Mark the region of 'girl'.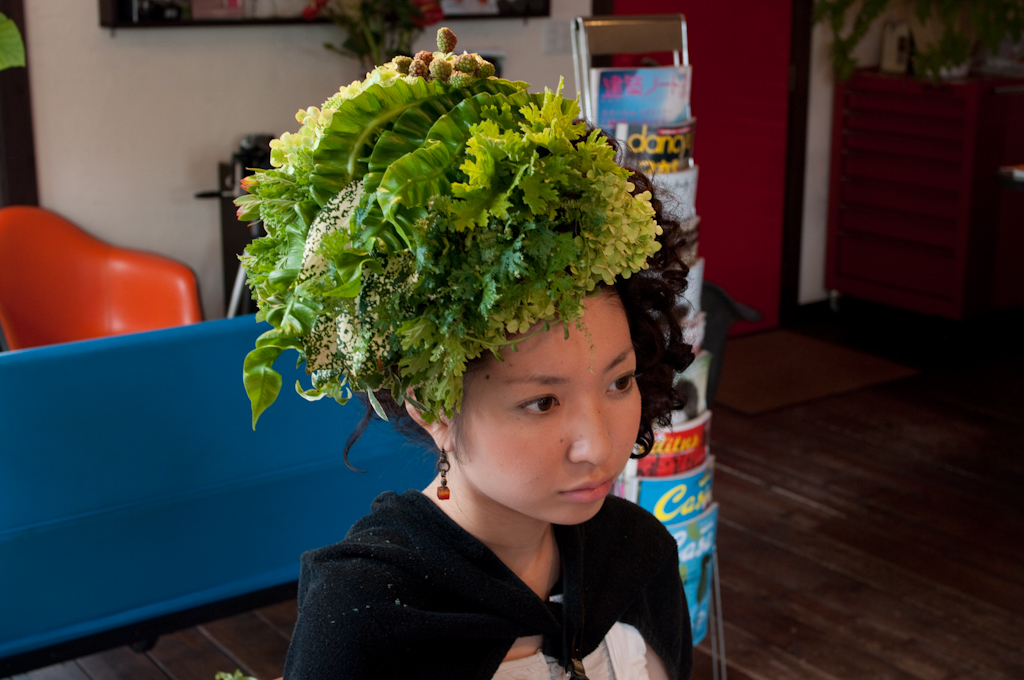
Region: locate(235, 27, 695, 679).
